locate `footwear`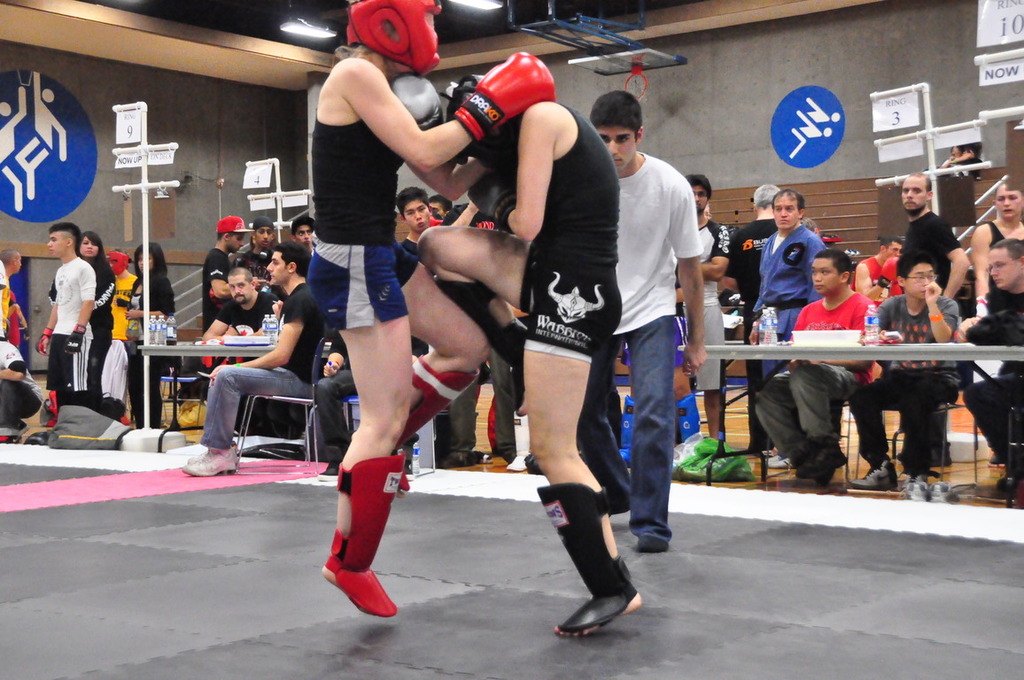
box(637, 537, 666, 557)
